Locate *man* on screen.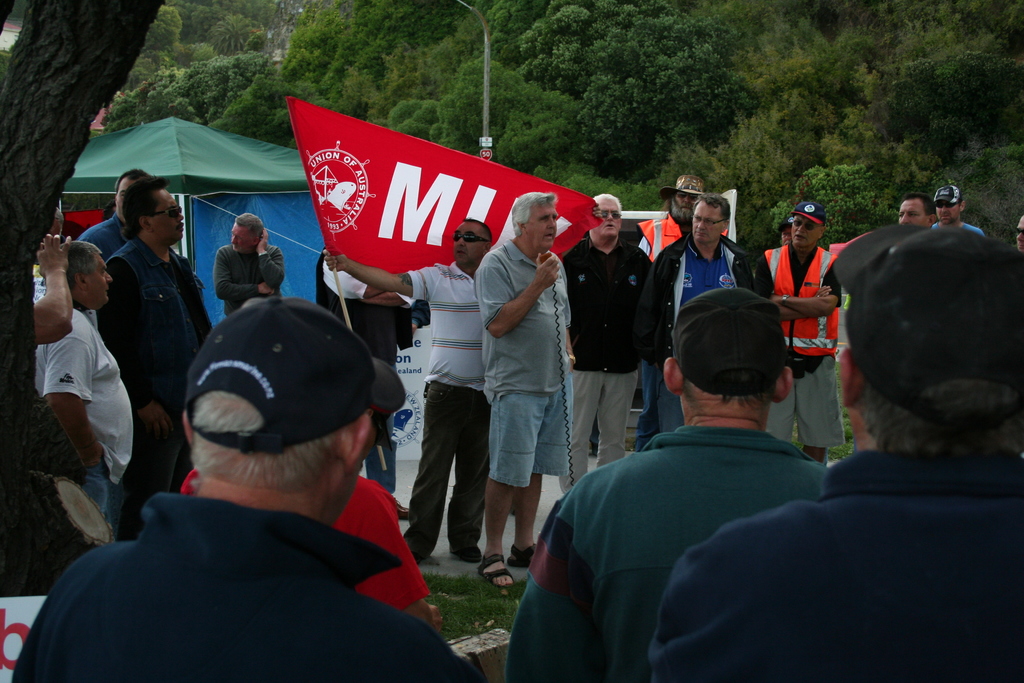
On screen at 102:202:116:220.
